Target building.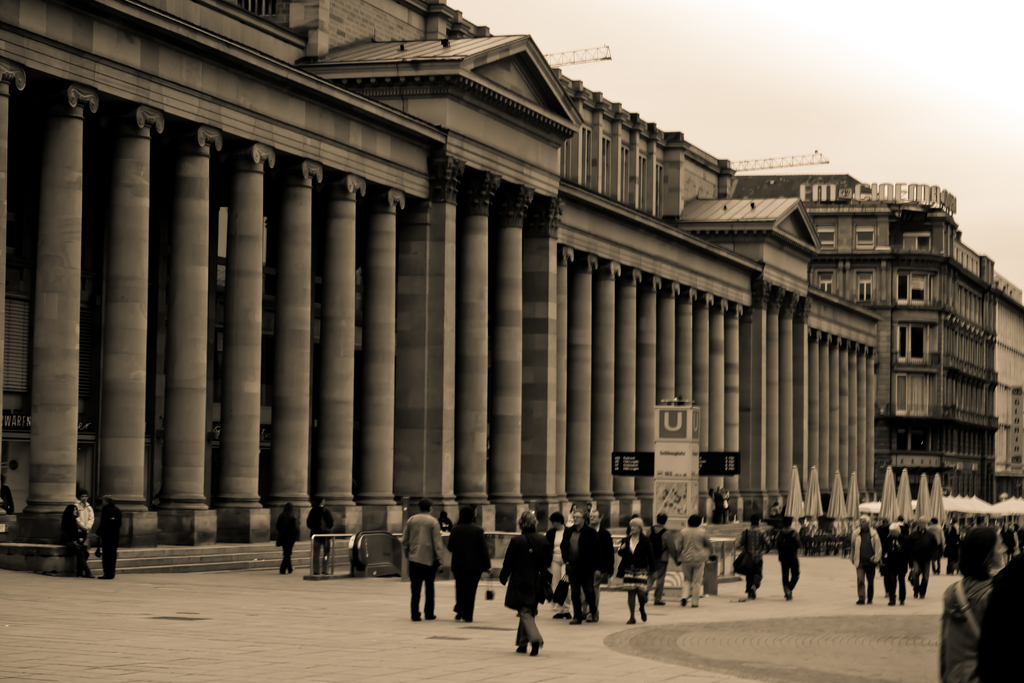
Target region: [x1=991, y1=270, x2=1023, y2=500].
